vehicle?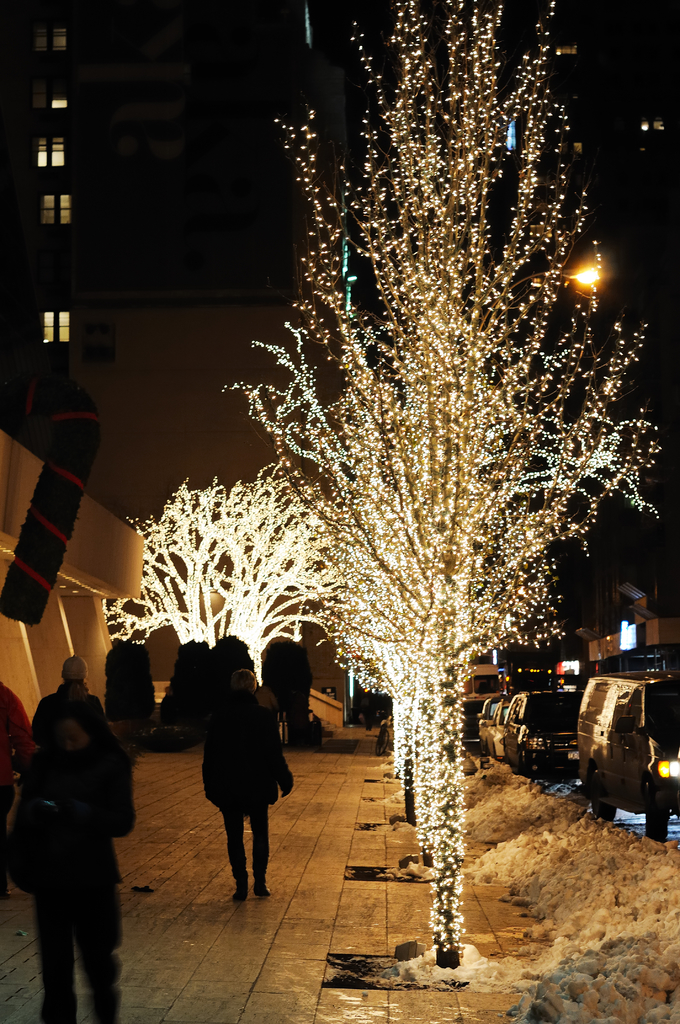
left=503, top=688, right=581, bottom=775
